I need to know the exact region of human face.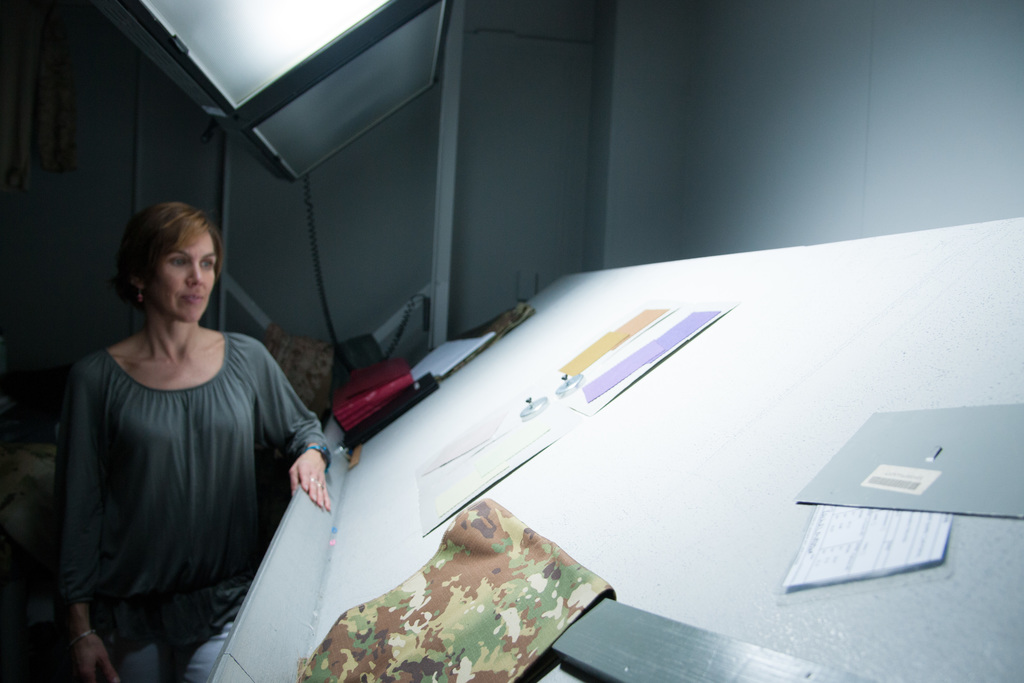
Region: box=[148, 232, 216, 320].
